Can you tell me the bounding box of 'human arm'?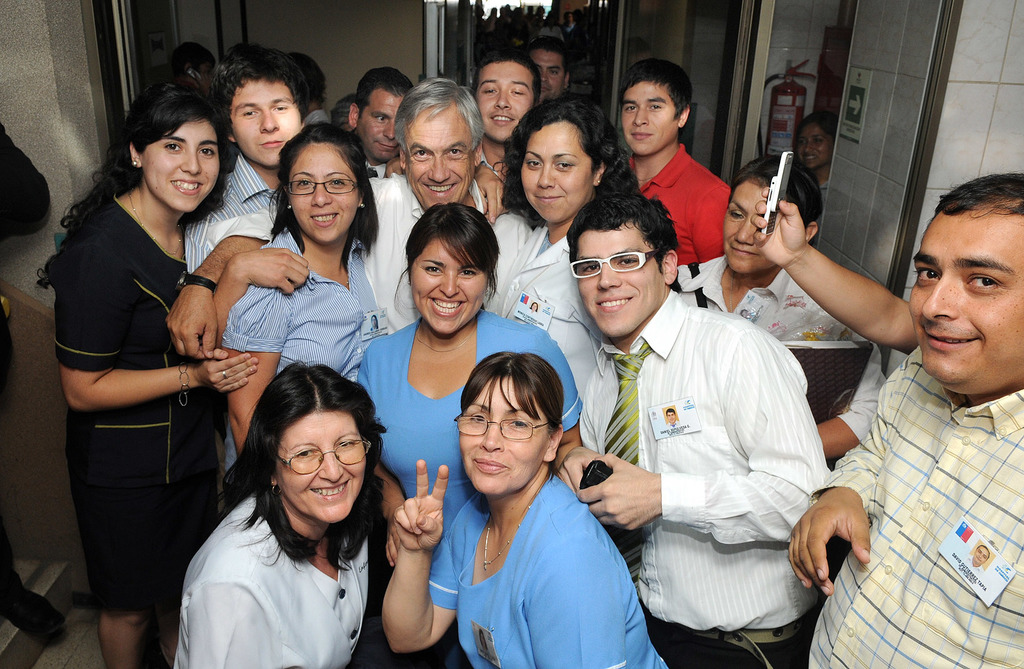
l=219, t=270, r=298, b=454.
